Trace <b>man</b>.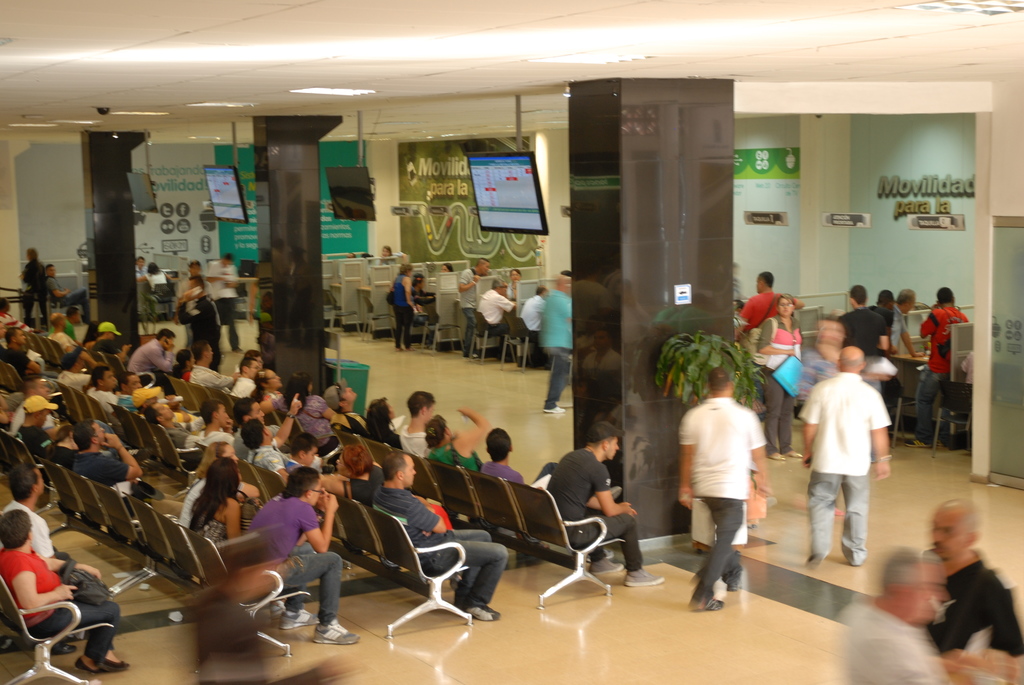
Traced to crop(532, 271, 582, 418).
